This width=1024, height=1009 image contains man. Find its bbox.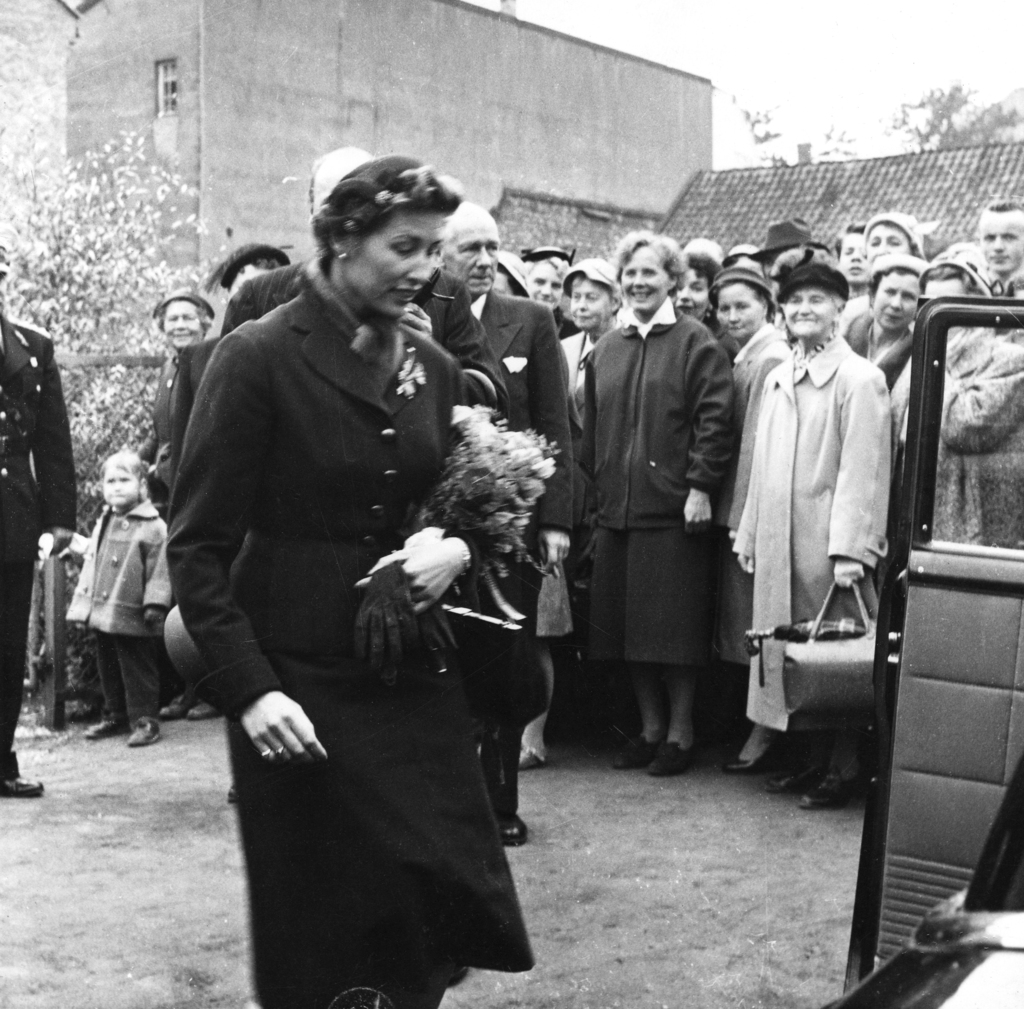
[left=973, top=201, right=1023, bottom=306].
